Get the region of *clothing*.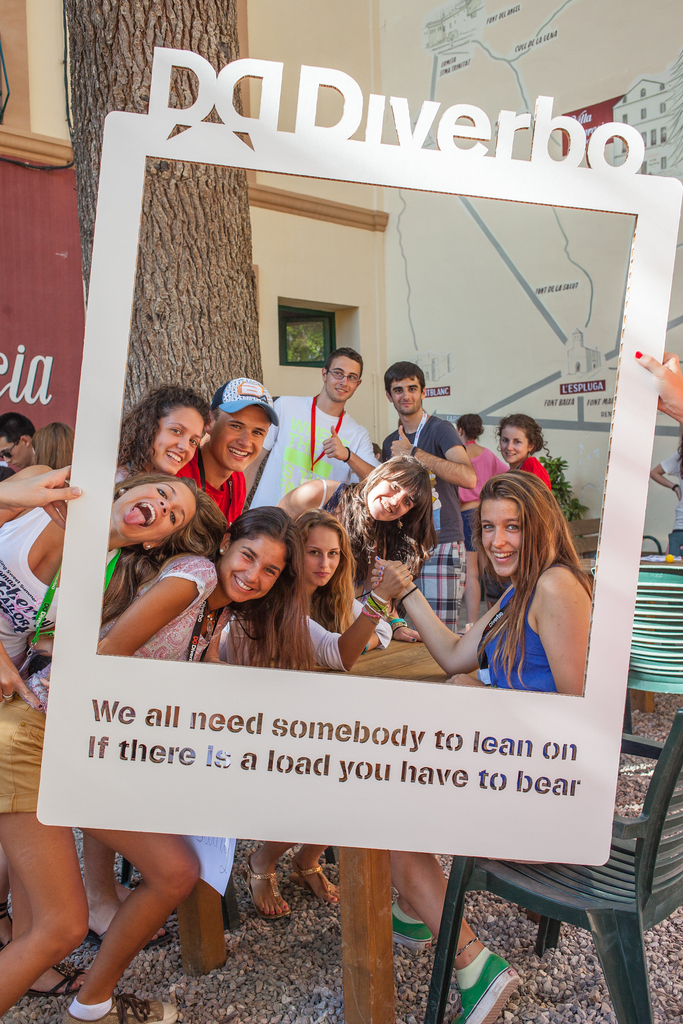
(left=181, top=447, right=233, bottom=521).
